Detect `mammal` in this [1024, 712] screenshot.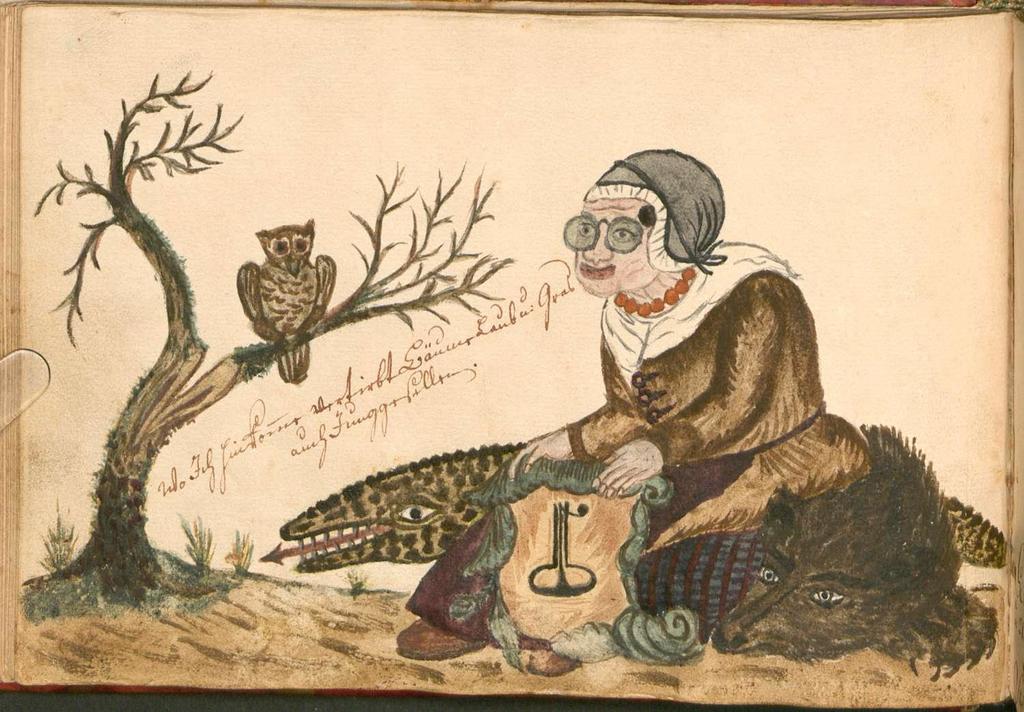
Detection: x1=407, y1=144, x2=810, y2=677.
